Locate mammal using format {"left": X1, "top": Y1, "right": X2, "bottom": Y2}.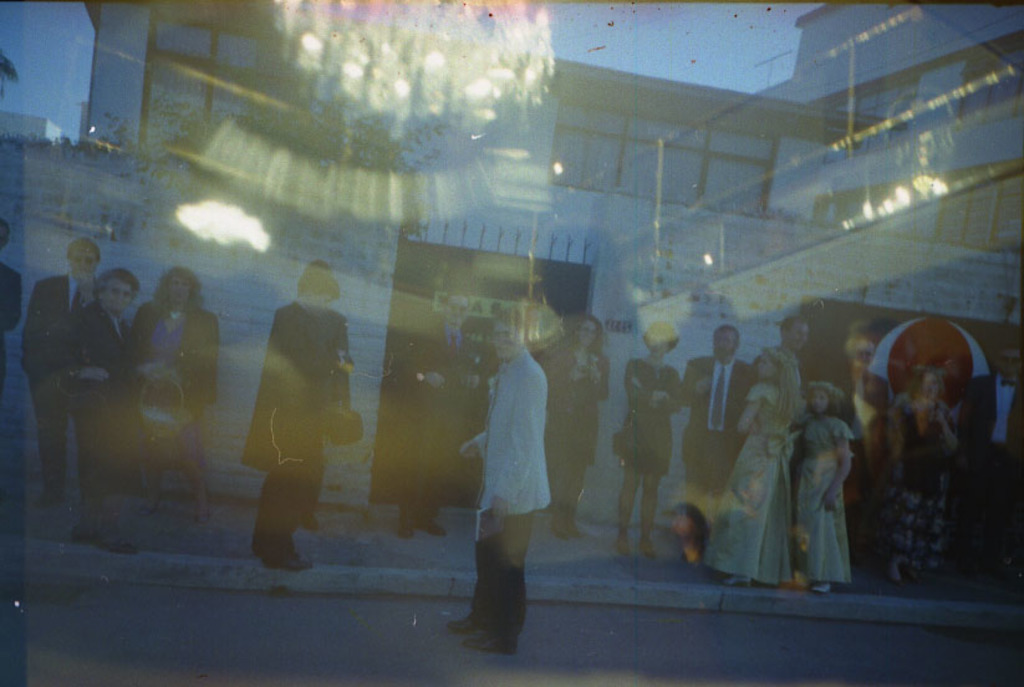
{"left": 890, "top": 371, "right": 957, "bottom": 576}.
